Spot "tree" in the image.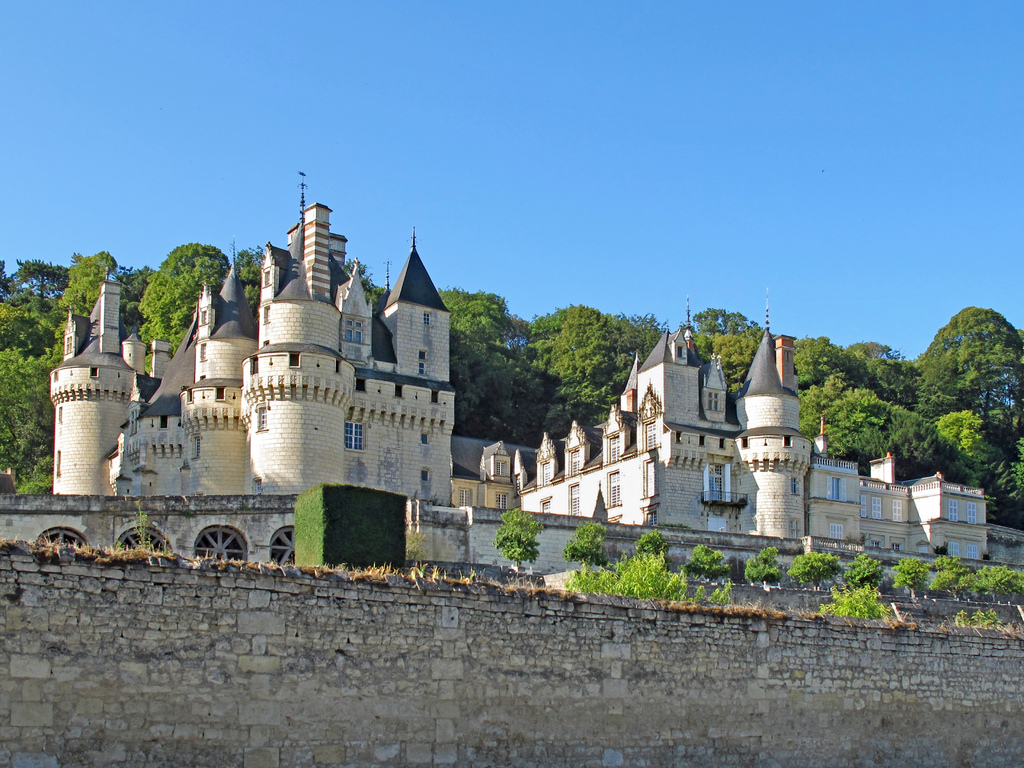
"tree" found at <box>344,256,390,311</box>.
